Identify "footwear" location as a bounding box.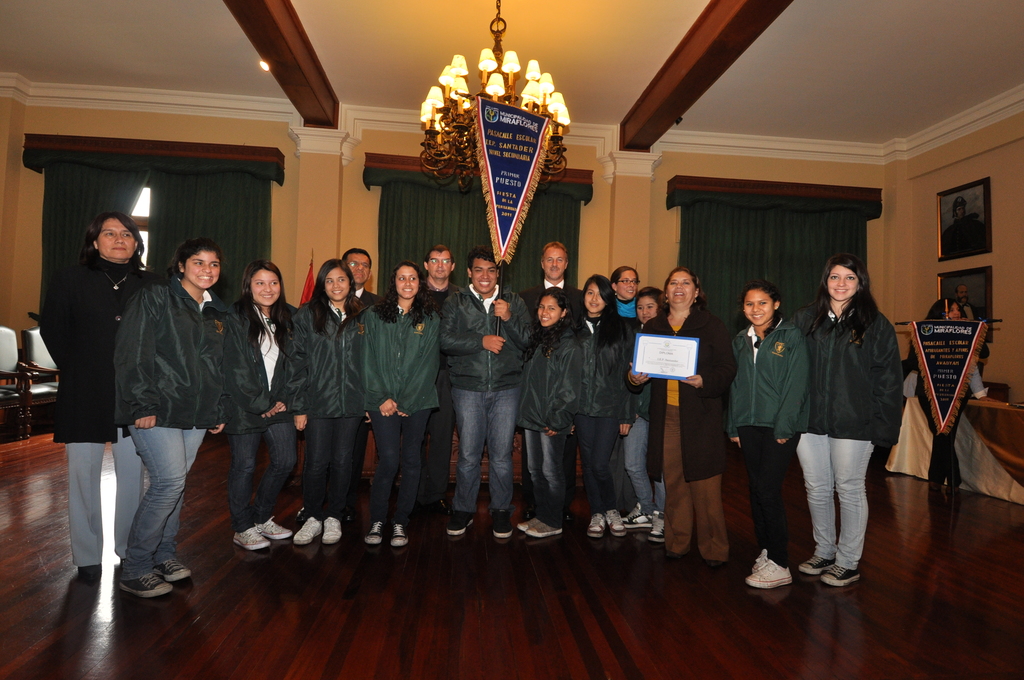
{"left": 607, "top": 509, "right": 627, "bottom": 537}.
